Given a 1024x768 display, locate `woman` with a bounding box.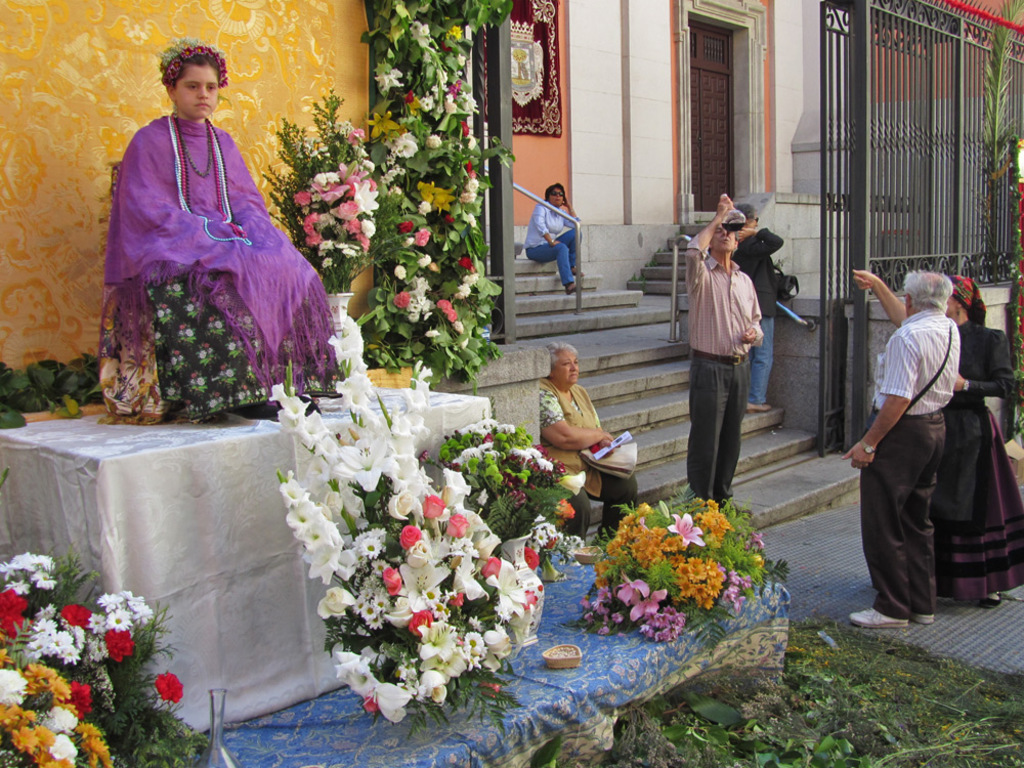
Located: [94,34,336,431].
